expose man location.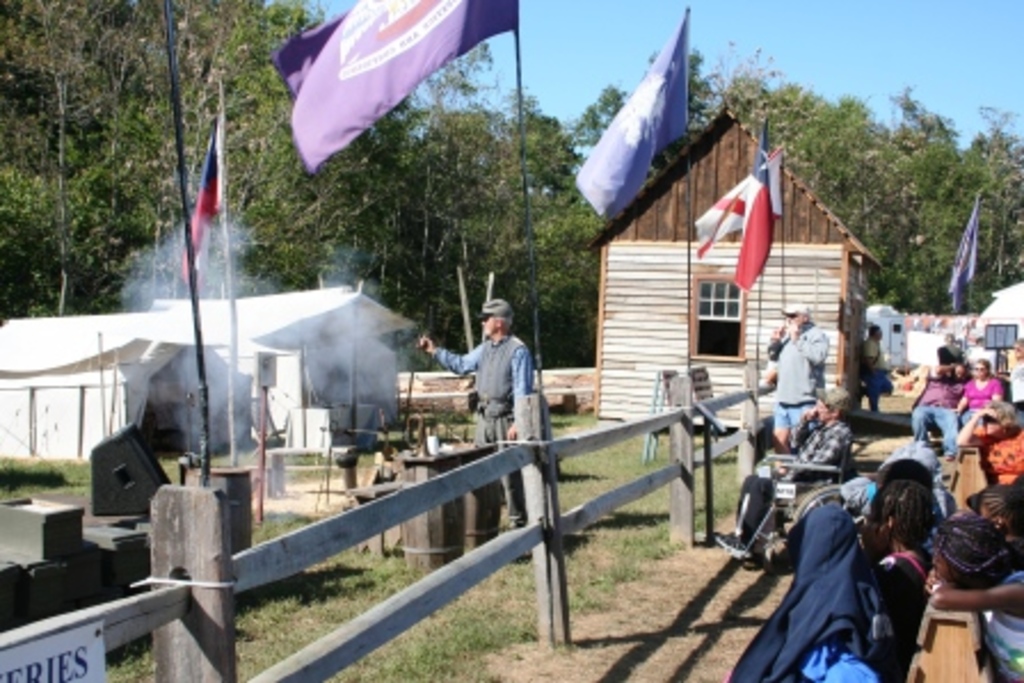
Exposed at bbox=(768, 304, 834, 452).
